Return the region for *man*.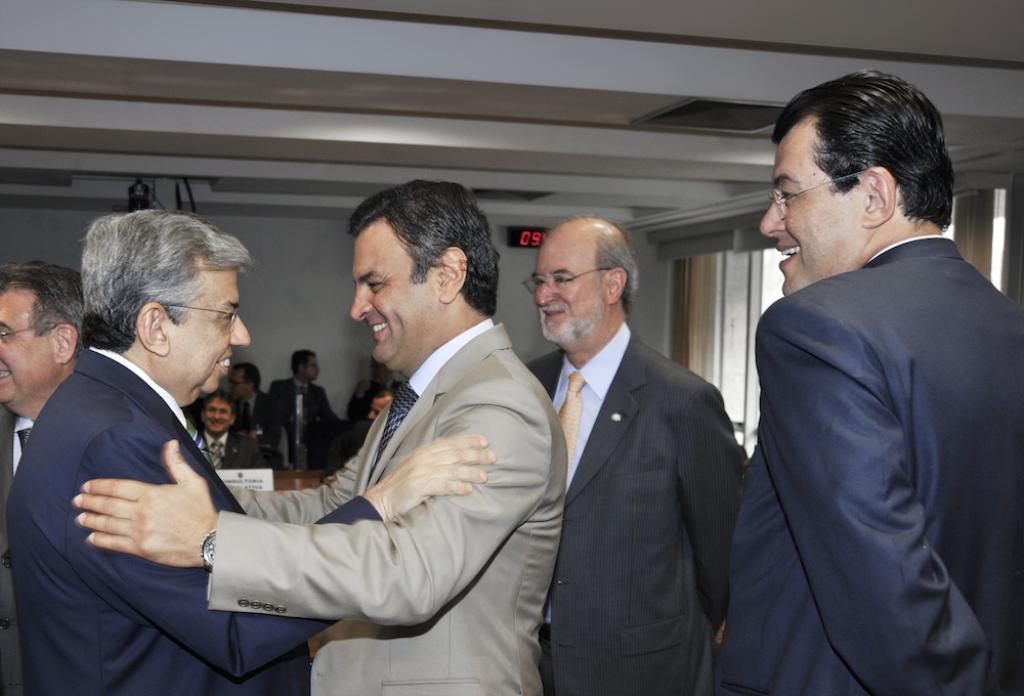
select_region(523, 218, 746, 695).
